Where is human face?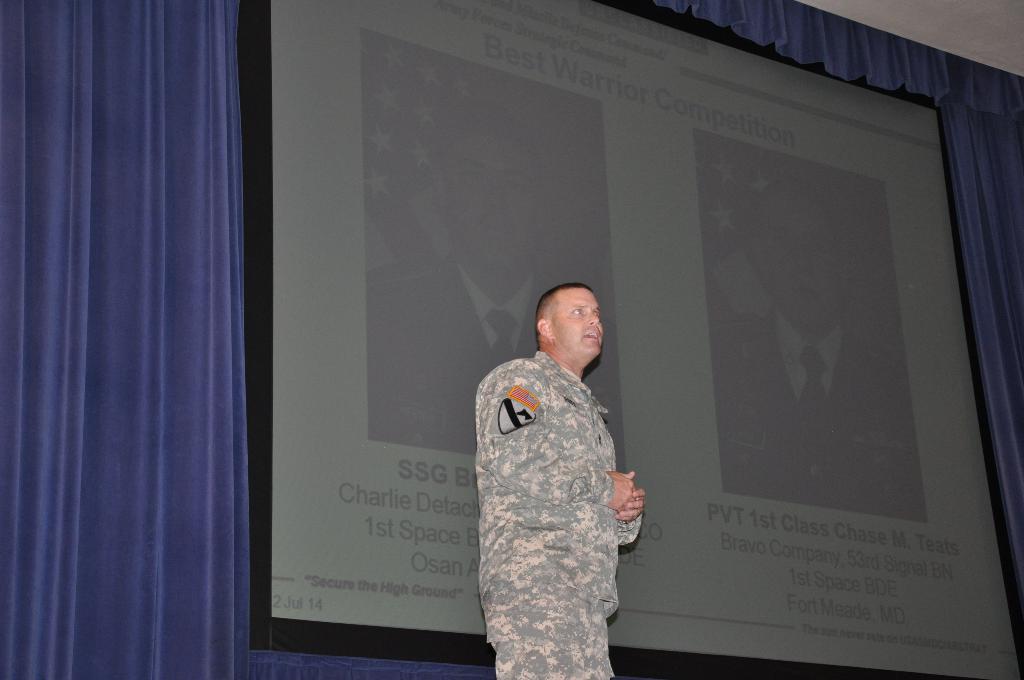
rect(451, 143, 538, 255).
